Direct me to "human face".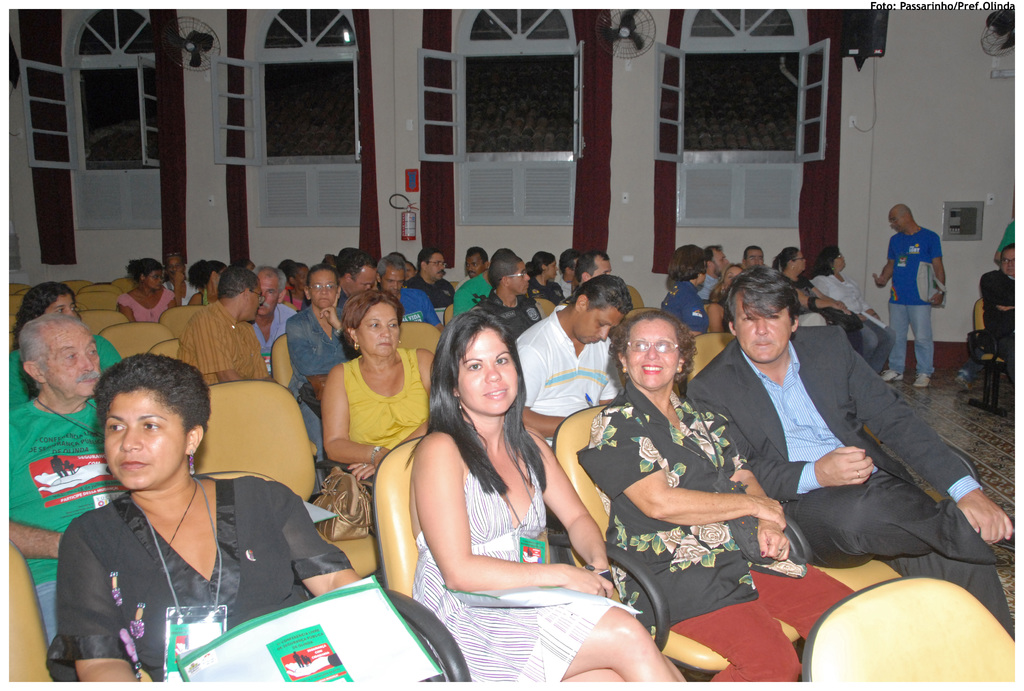
Direction: (244,289,260,319).
